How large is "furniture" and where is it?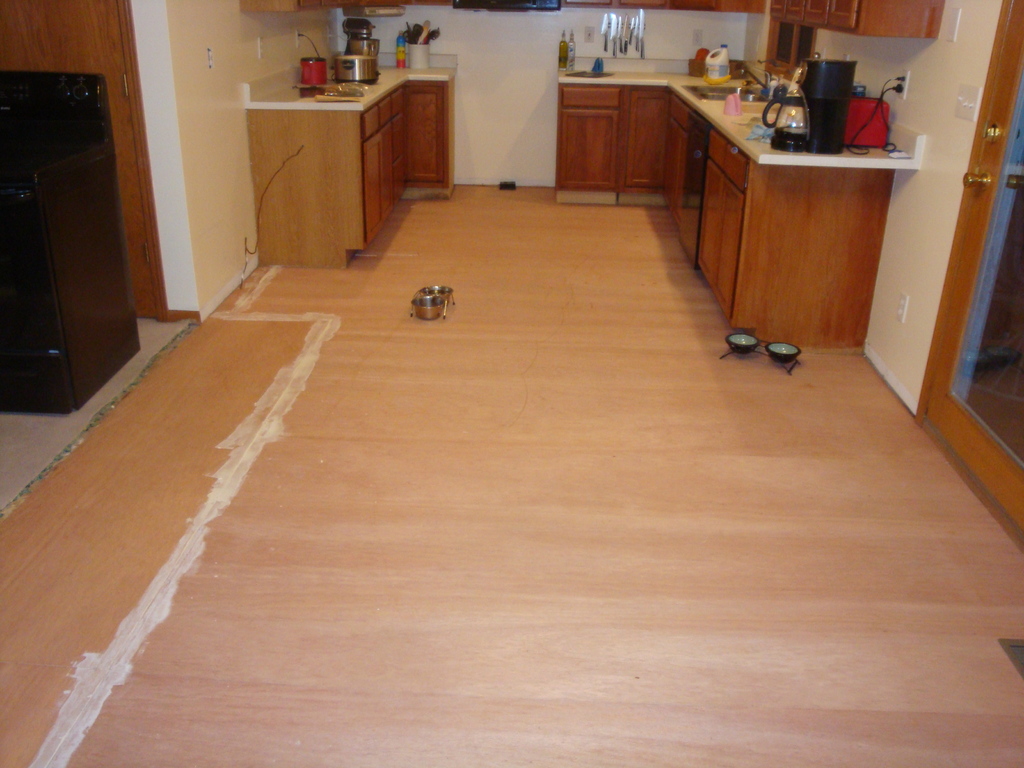
Bounding box: 247/65/456/274.
